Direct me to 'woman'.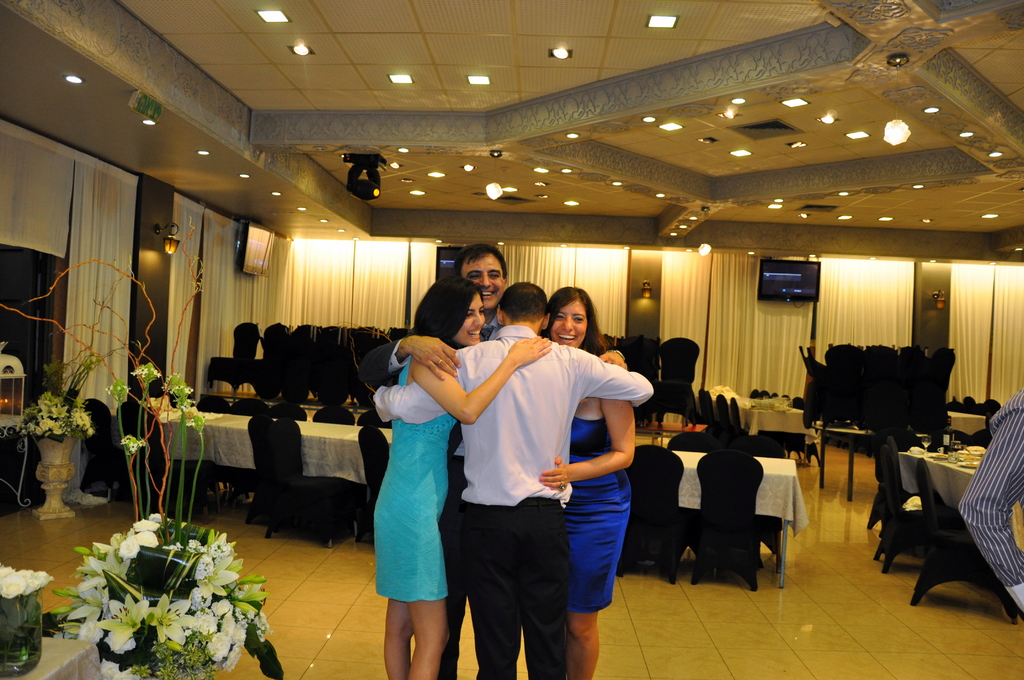
Direction: box=[538, 286, 632, 679].
